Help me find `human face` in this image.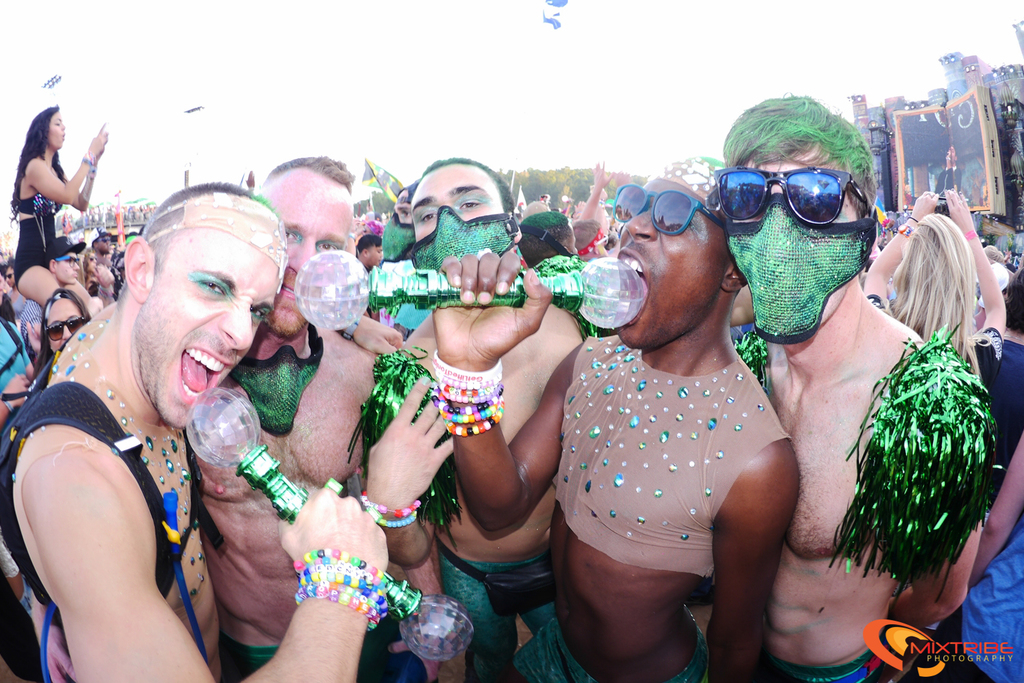
Found it: bbox=(406, 157, 511, 247).
